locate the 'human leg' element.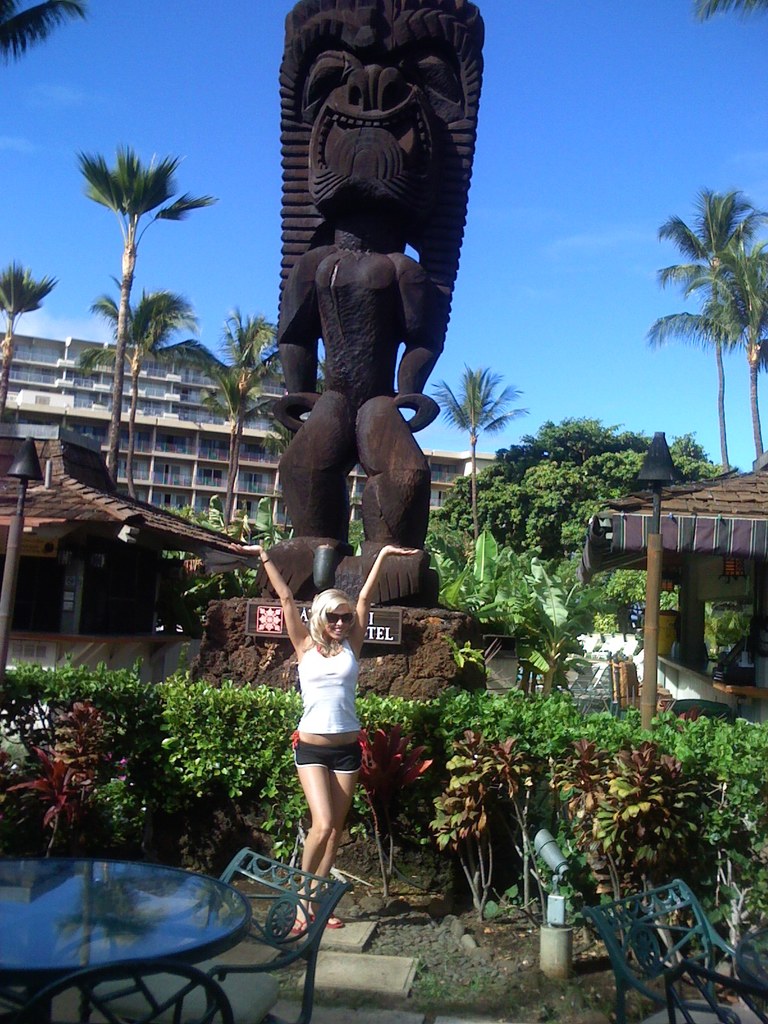
Element bbox: Rect(293, 751, 367, 932).
